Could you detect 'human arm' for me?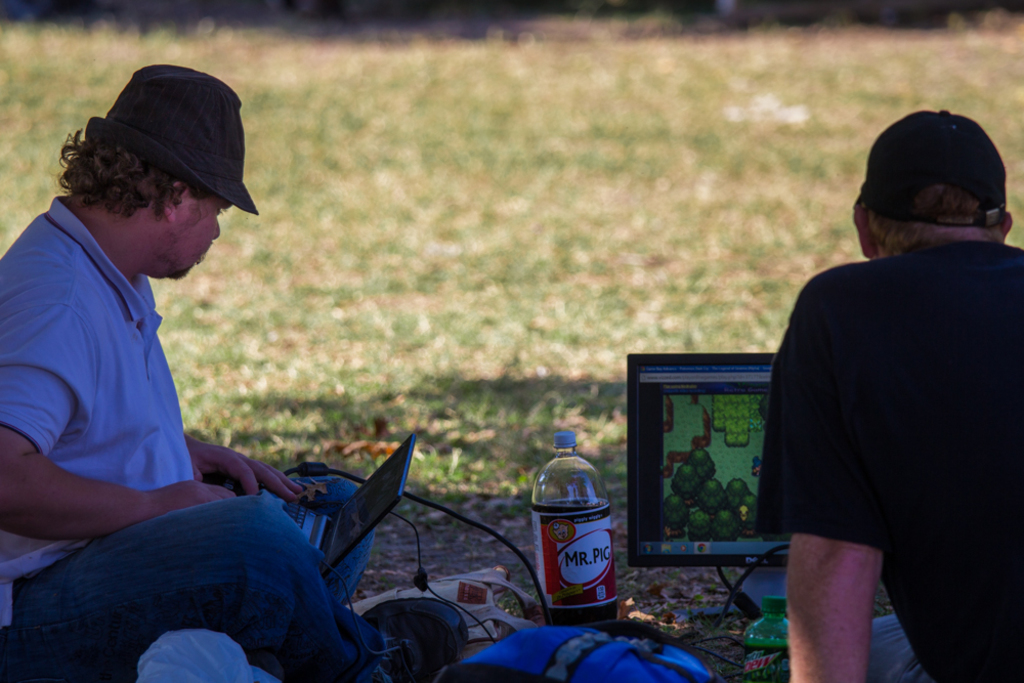
Detection result: <bbox>779, 265, 890, 682</bbox>.
